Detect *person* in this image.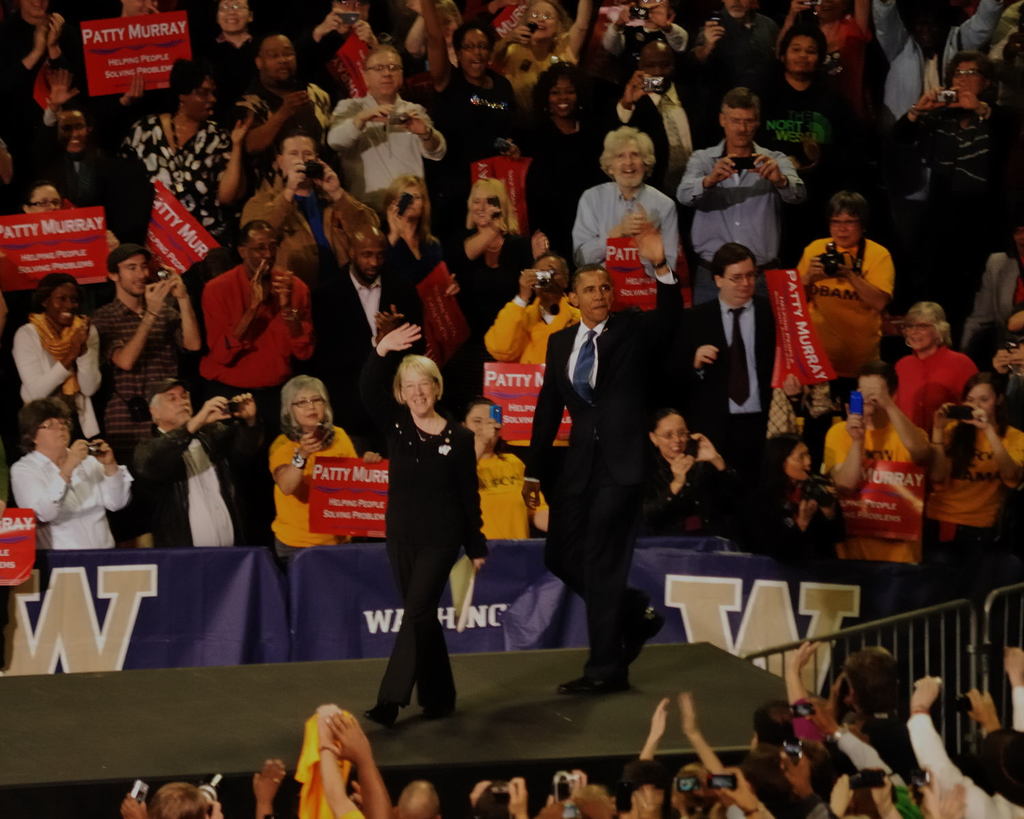
Detection: 350,320,498,734.
